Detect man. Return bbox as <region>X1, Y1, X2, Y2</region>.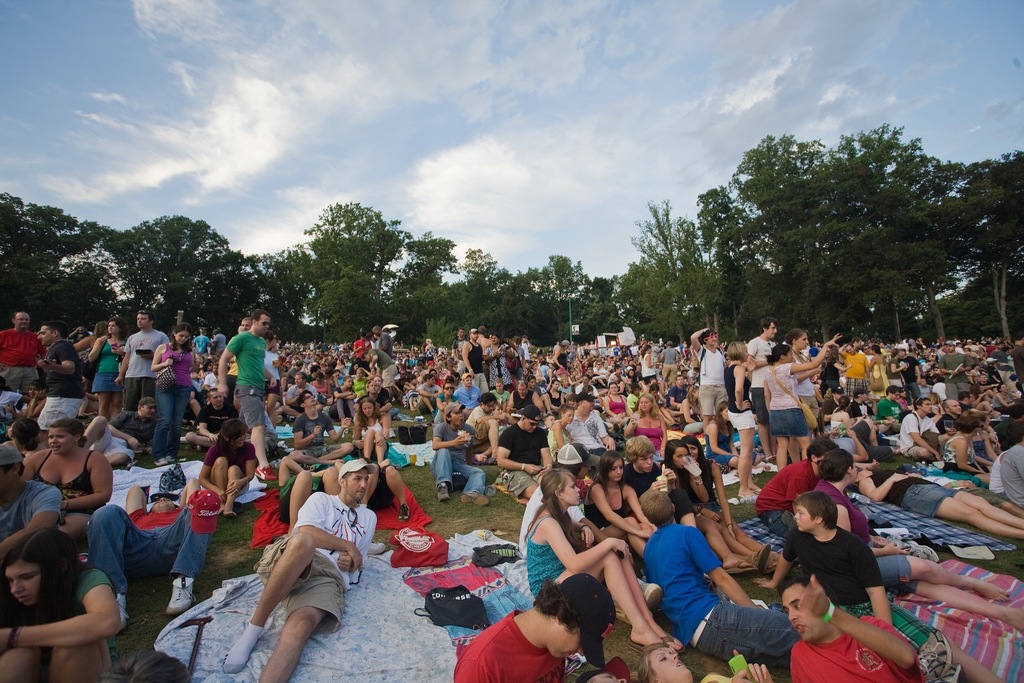
<region>80, 397, 159, 466</region>.
